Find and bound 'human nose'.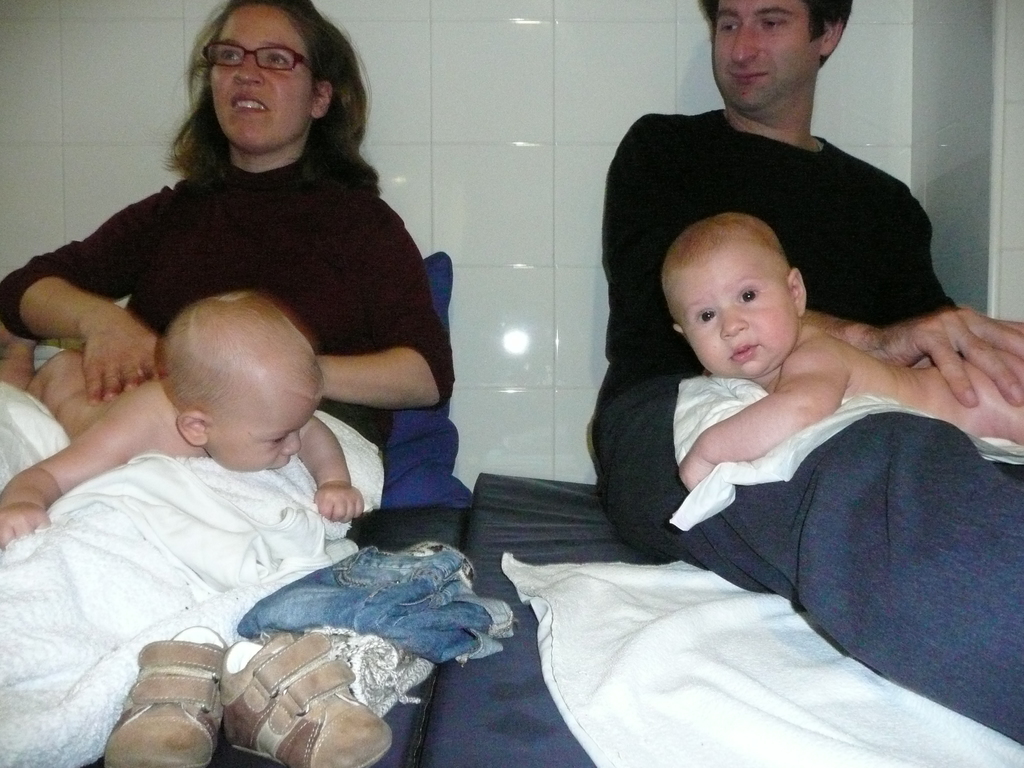
Bound: [284,430,302,458].
